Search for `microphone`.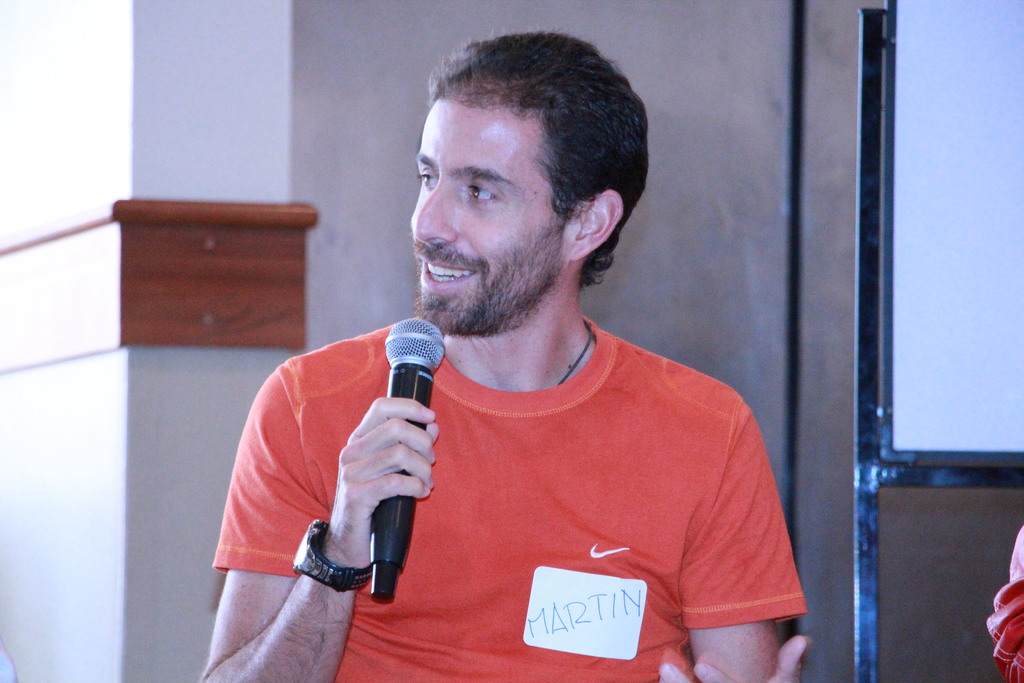
Found at 363/324/439/441.
